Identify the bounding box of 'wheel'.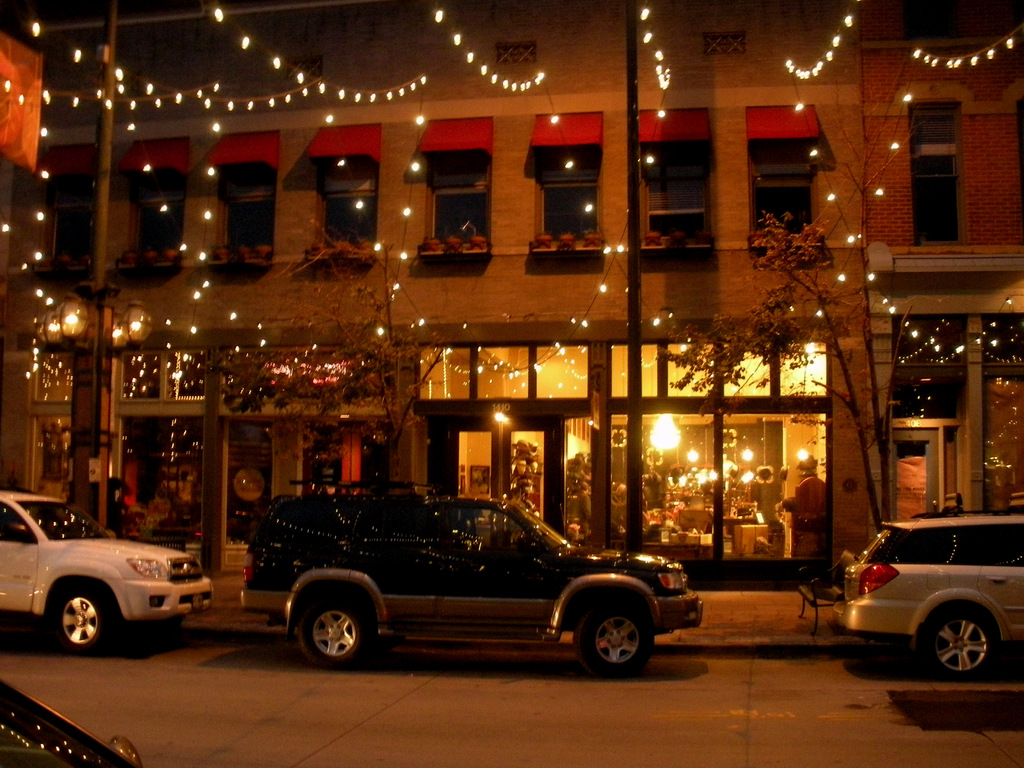
pyautogui.locateOnScreen(923, 609, 995, 686).
